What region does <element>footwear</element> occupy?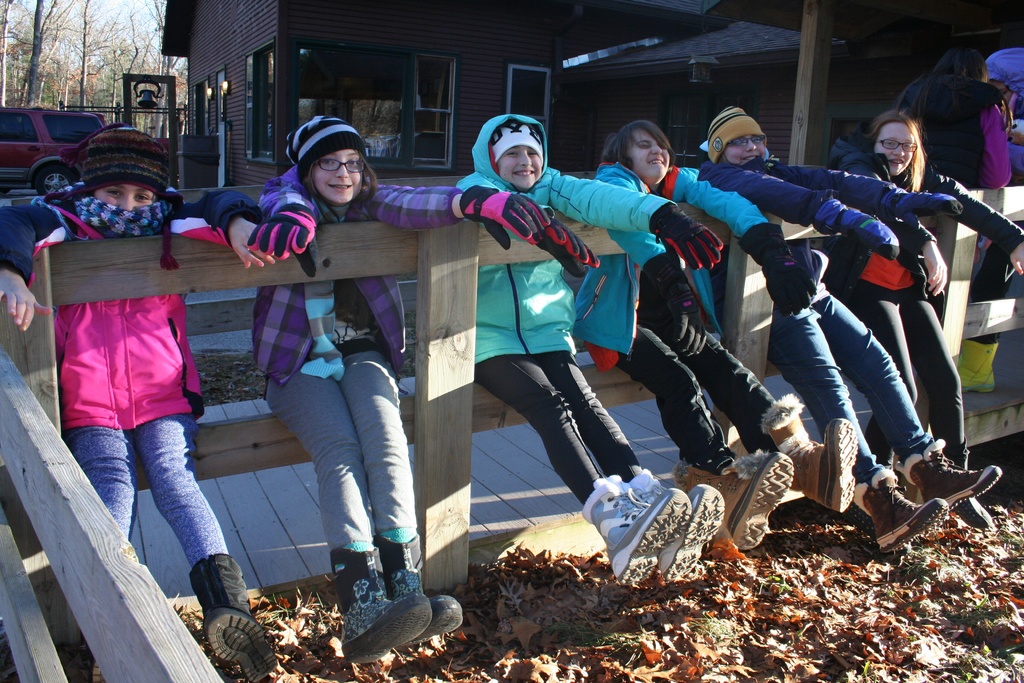
rect(627, 466, 720, 581).
